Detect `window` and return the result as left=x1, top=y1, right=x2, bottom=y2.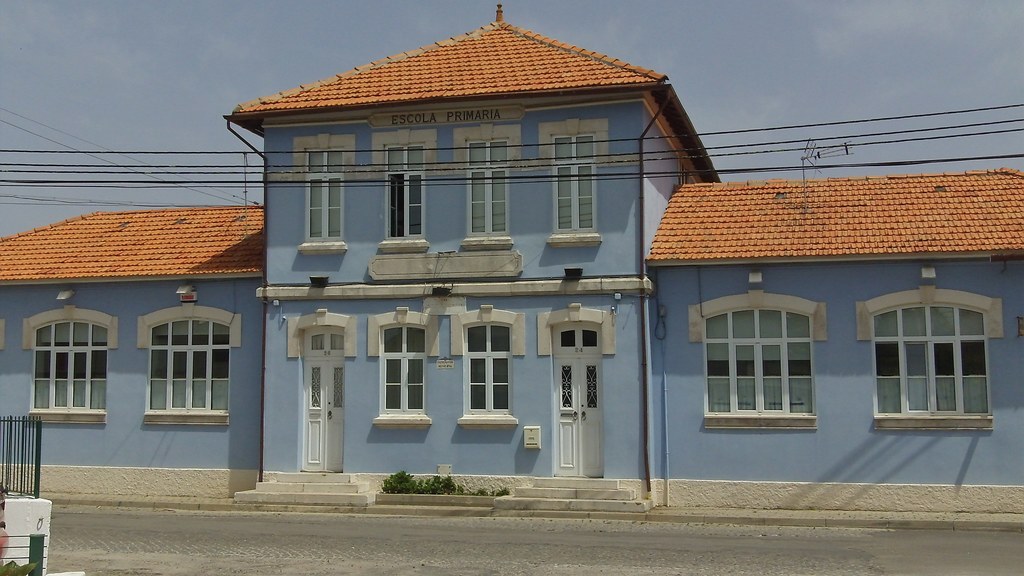
left=862, top=278, right=996, bottom=435.
